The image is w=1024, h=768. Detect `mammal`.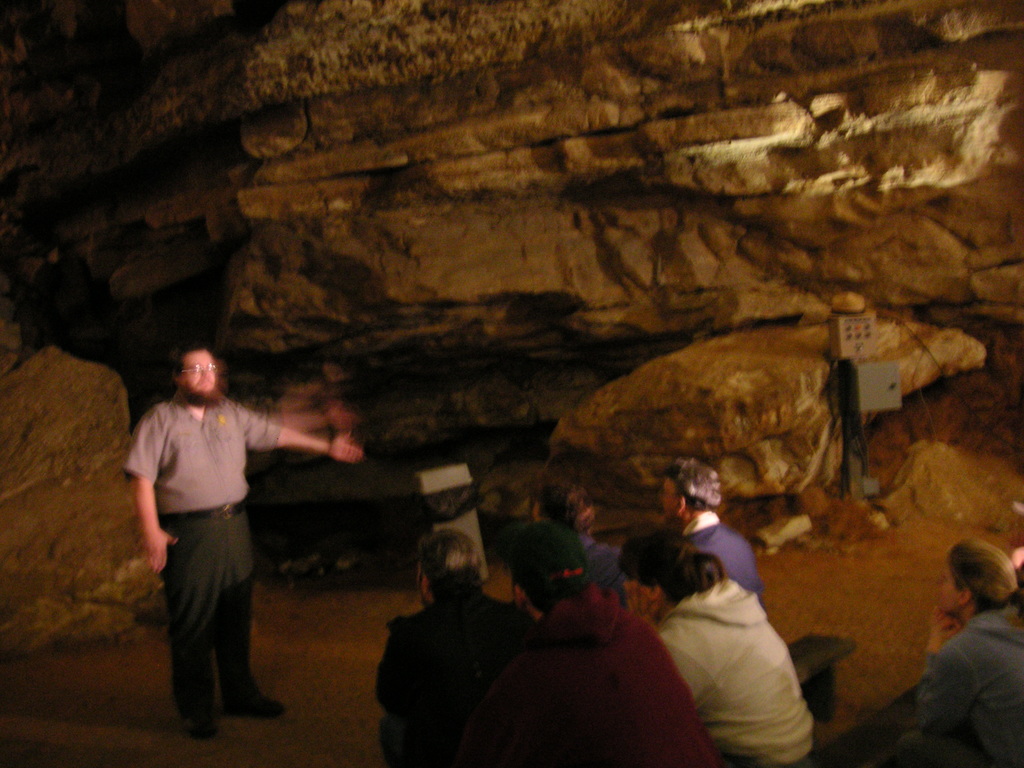
Detection: l=620, t=528, r=692, b=623.
